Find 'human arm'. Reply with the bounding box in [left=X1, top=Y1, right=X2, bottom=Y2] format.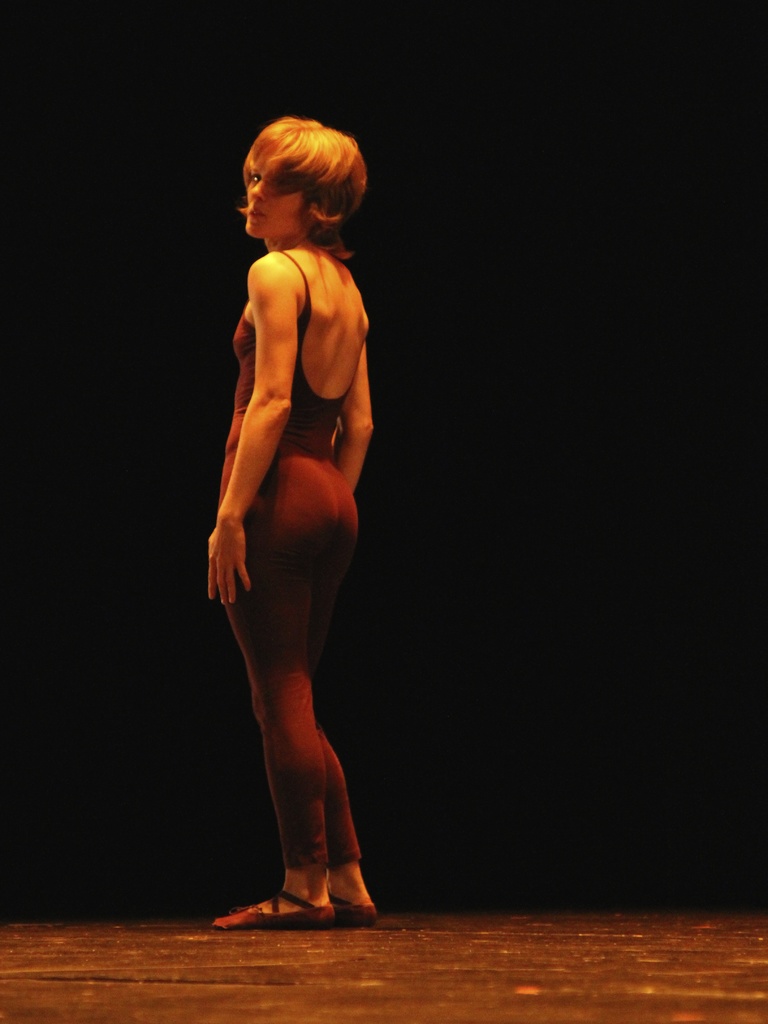
[left=327, top=344, right=376, bottom=493].
